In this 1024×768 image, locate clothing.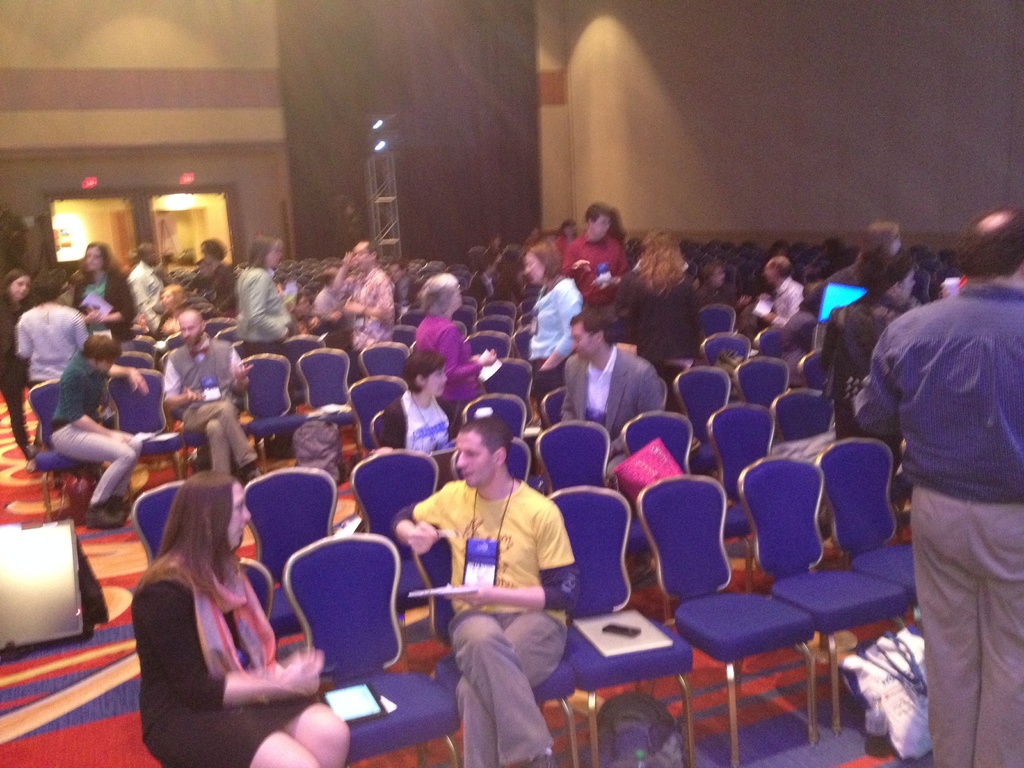
Bounding box: (51, 353, 141, 507).
